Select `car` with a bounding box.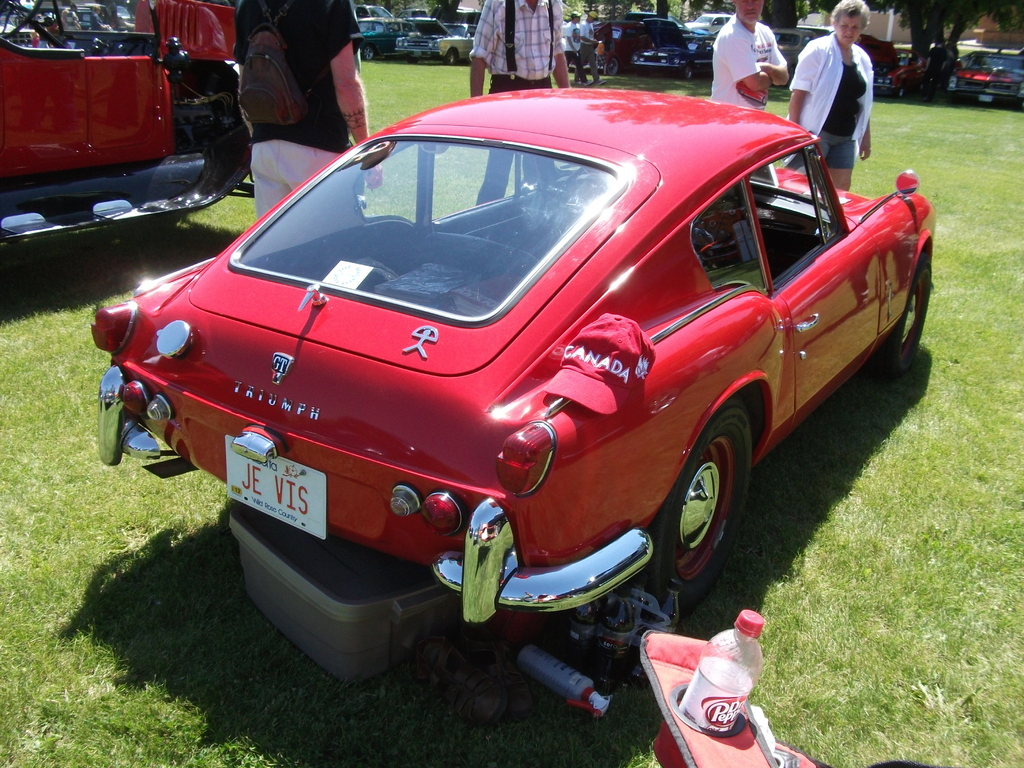
detection(91, 89, 936, 628).
